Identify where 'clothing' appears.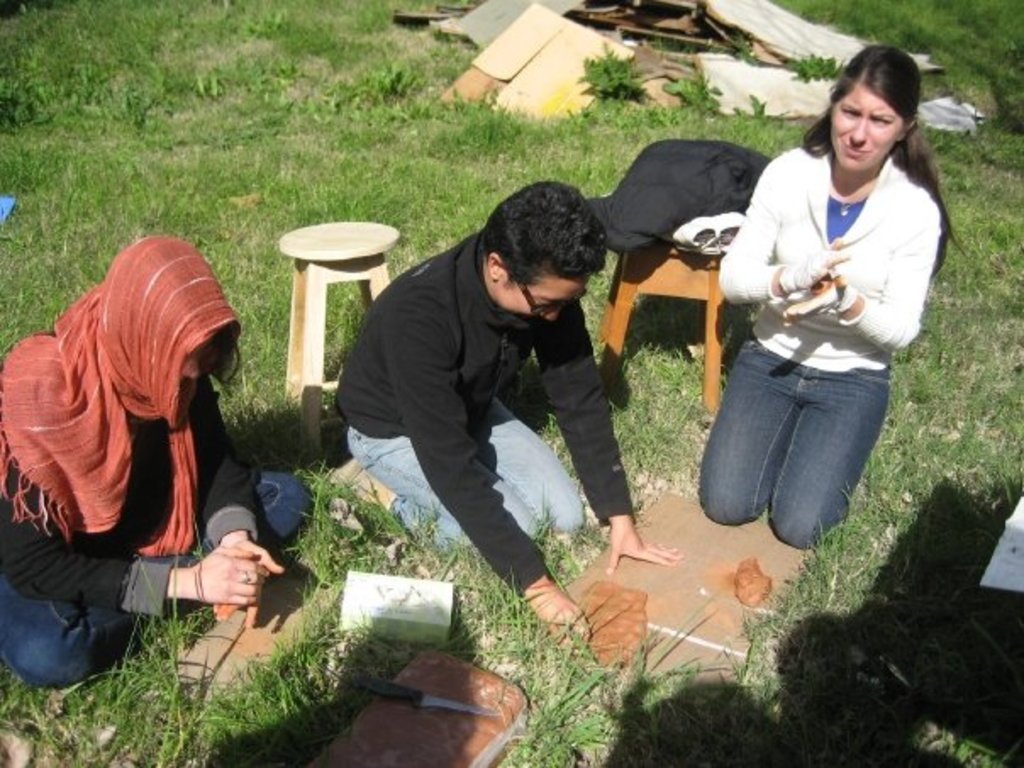
Appears at x1=329, y1=231, x2=634, y2=595.
